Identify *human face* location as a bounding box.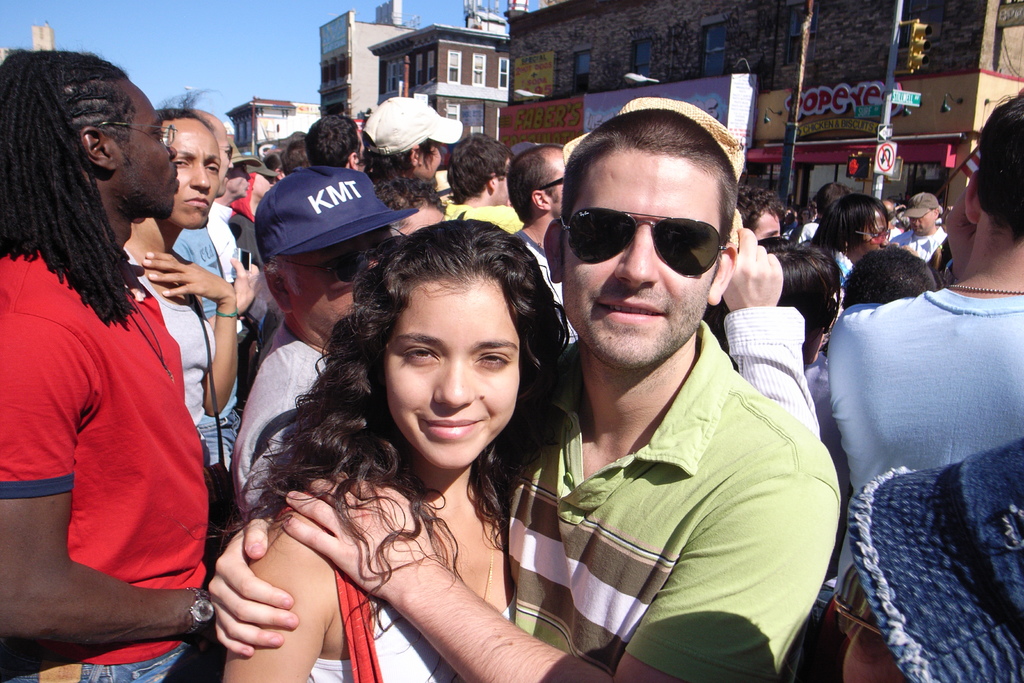
(left=911, top=207, right=932, bottom=235).
